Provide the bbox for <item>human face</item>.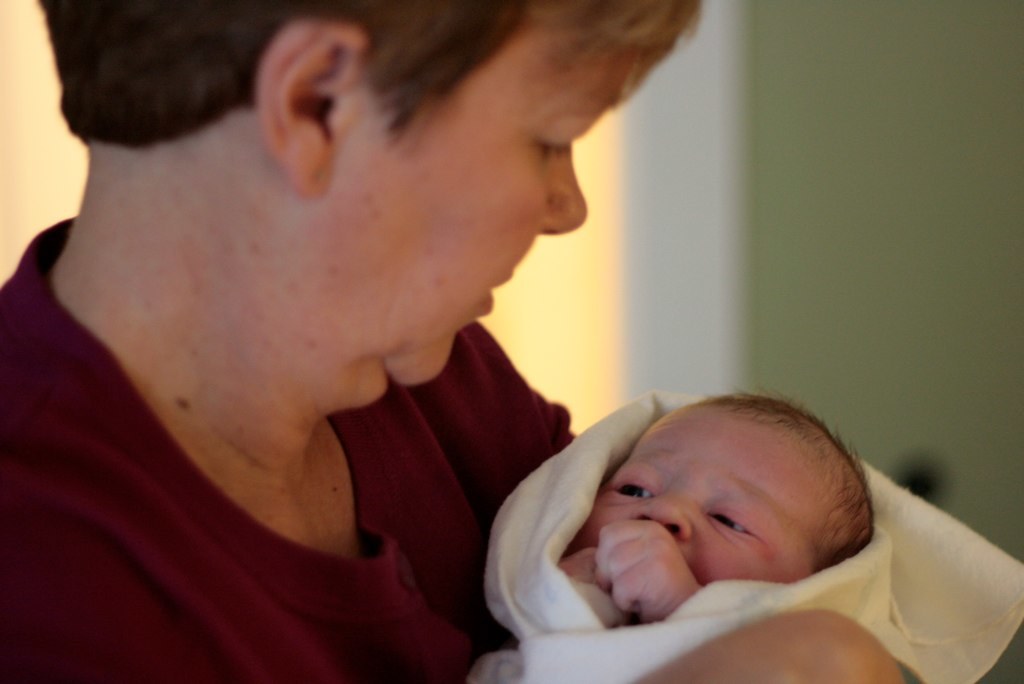
573:423:829:586.
